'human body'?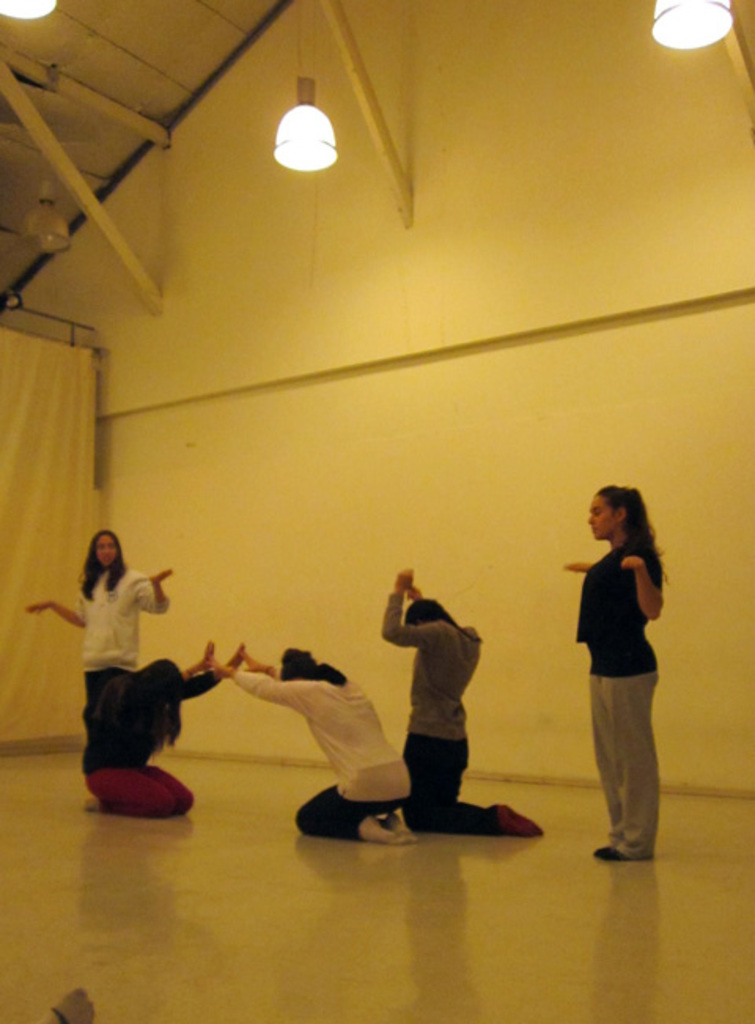
box(24, 529, 168, 719)
